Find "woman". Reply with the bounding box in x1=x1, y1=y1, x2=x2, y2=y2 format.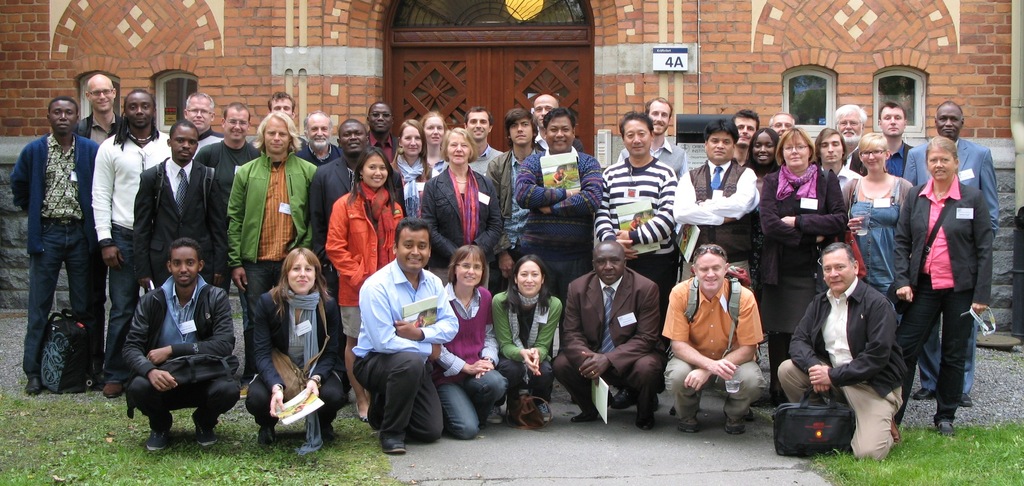
x1=743, y1=127, x2=785, y2=196.
